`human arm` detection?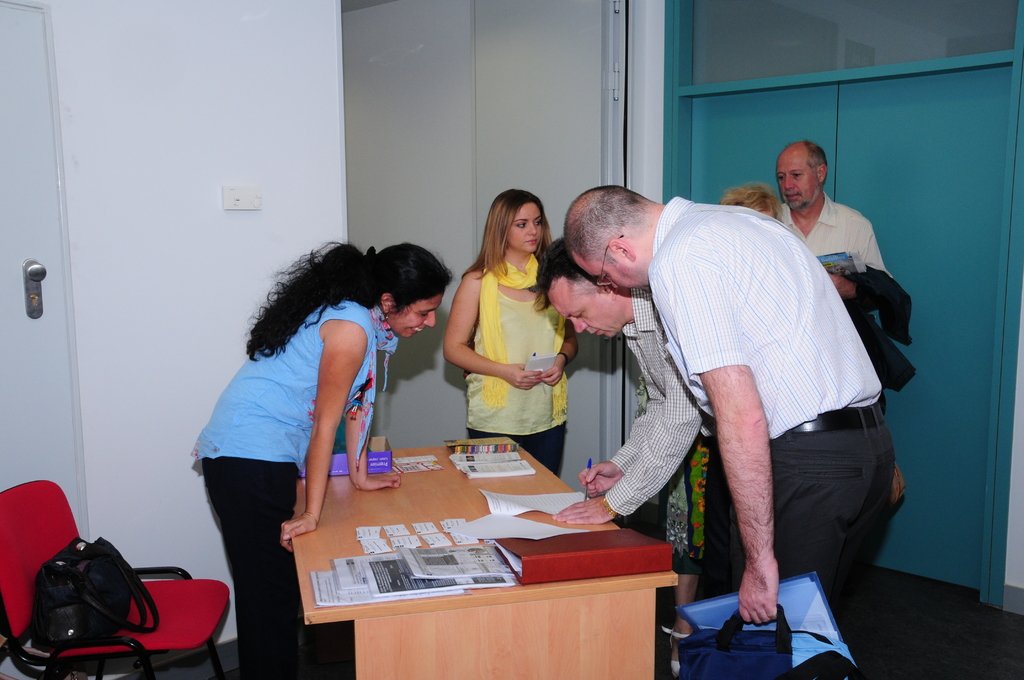
x1=653 y1=283 x2=779 y2=618
